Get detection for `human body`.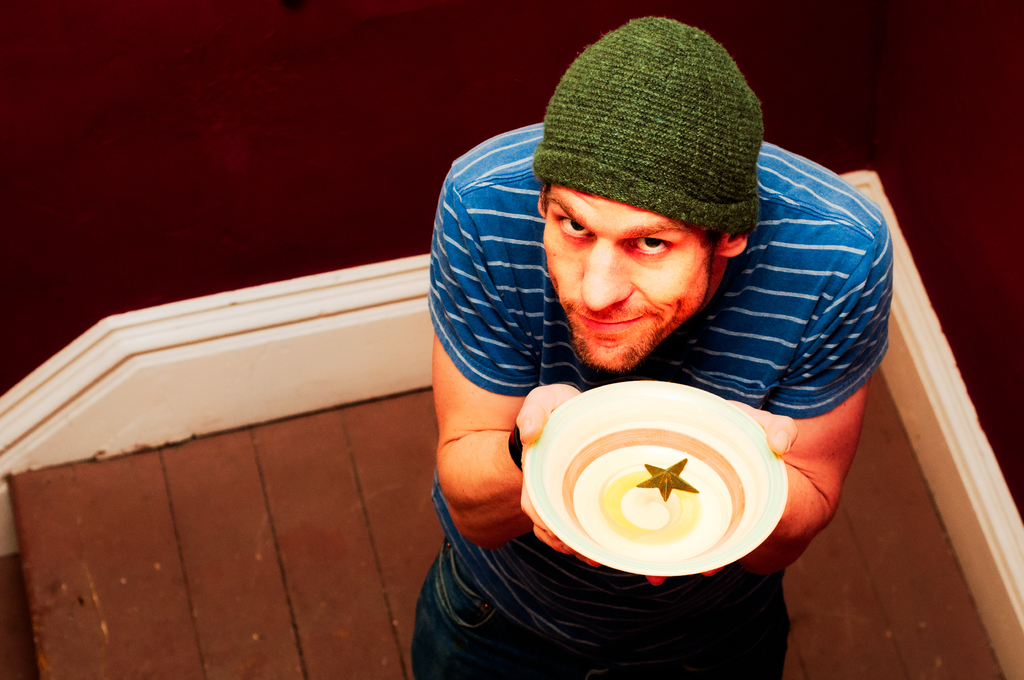
Detection: [406, 119, 892, 679].
